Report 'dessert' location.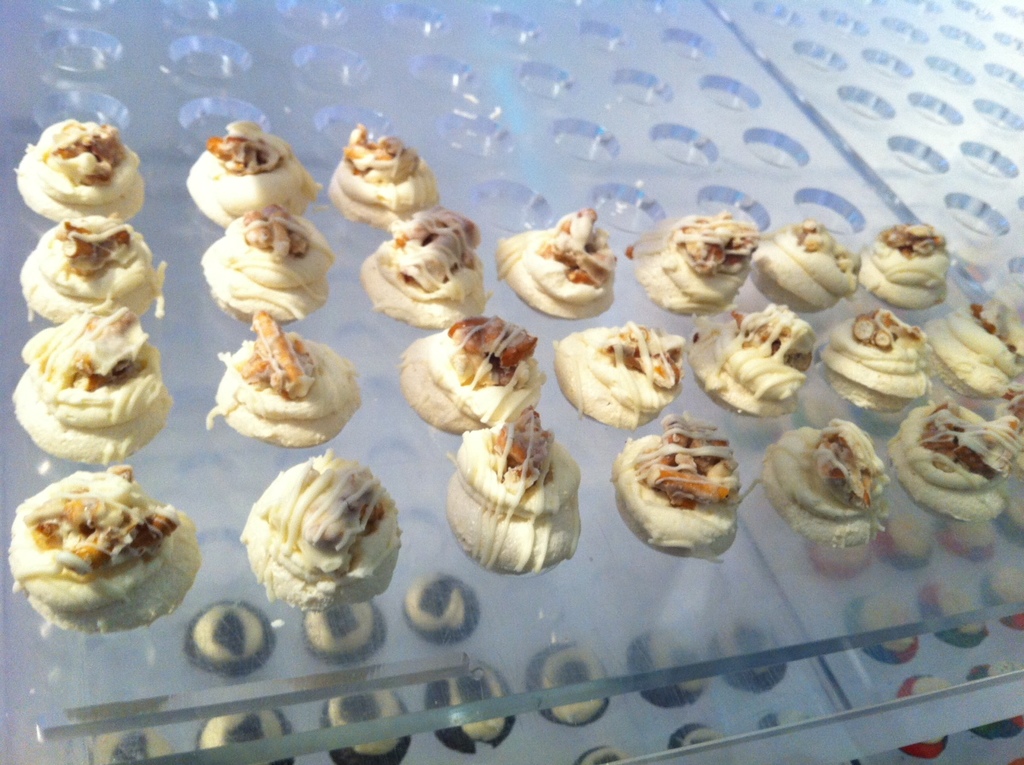
Report: <bbox>233, 447, 401, 603</bbox>.
